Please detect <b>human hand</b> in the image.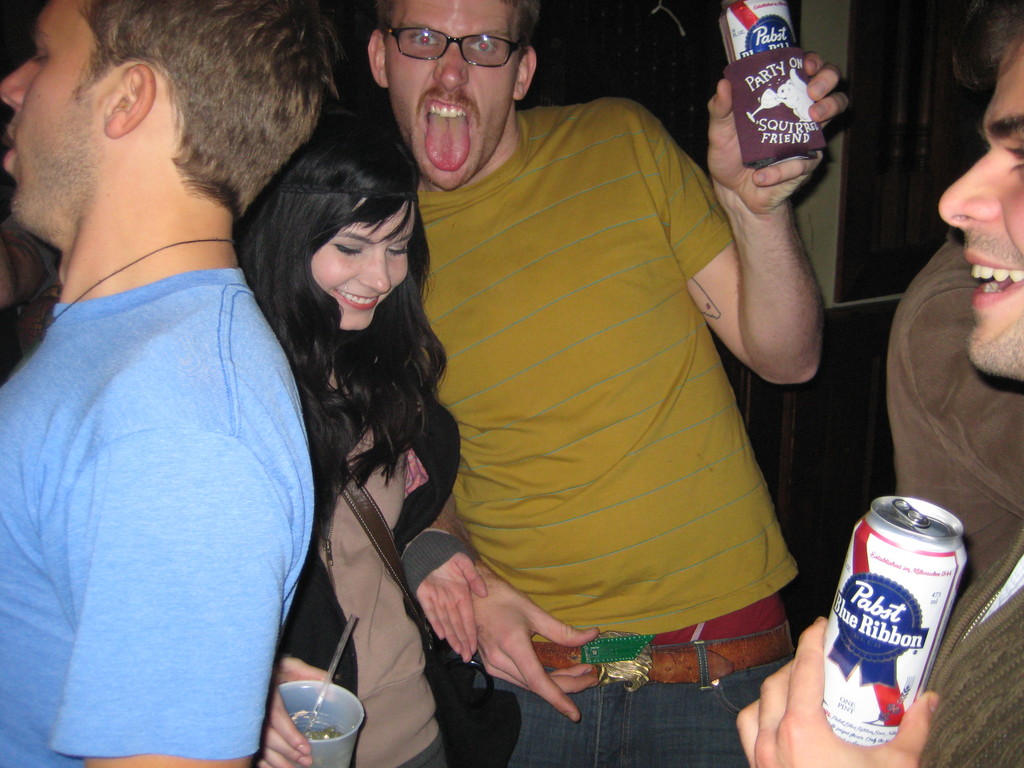
(687,32,847,220).
